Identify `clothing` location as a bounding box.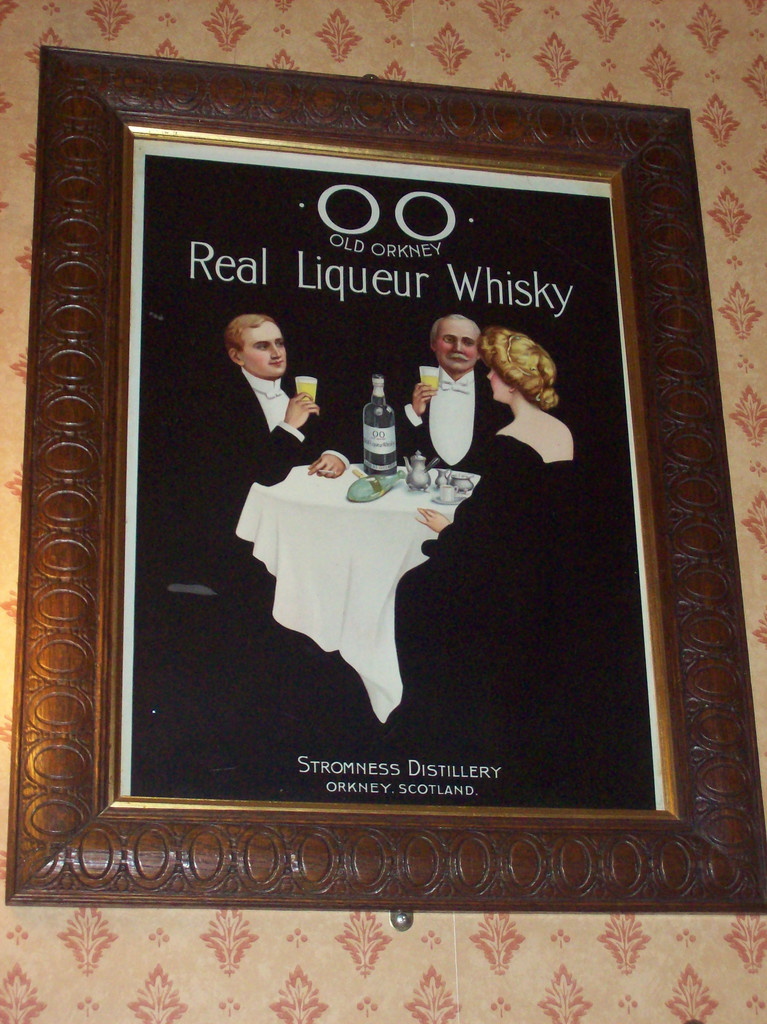
region(400, 319, 538, 489).
